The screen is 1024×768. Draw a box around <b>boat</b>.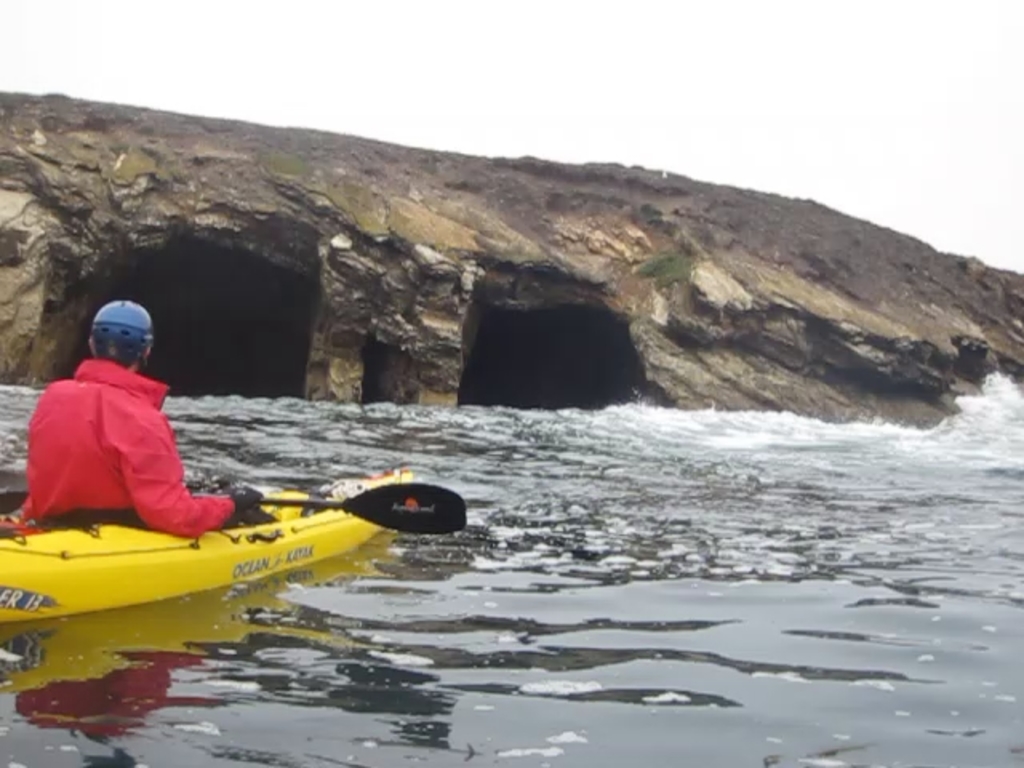
select_region(0, 466, 414, 613).
